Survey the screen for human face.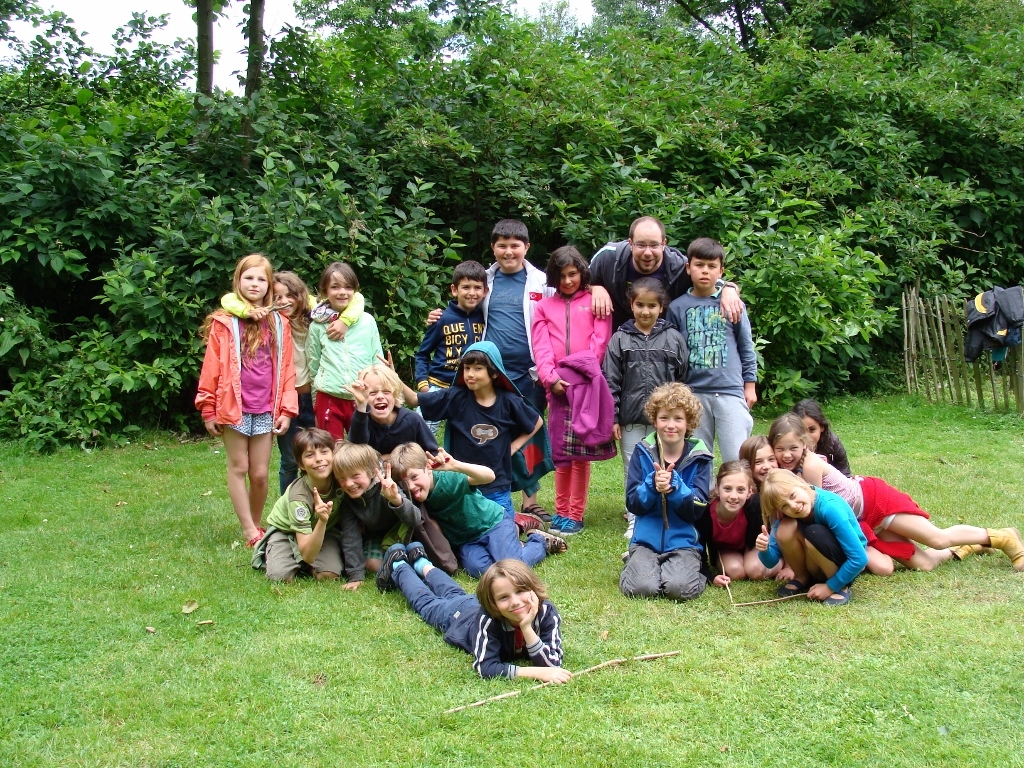
Survey found: [339,467,369,494].
